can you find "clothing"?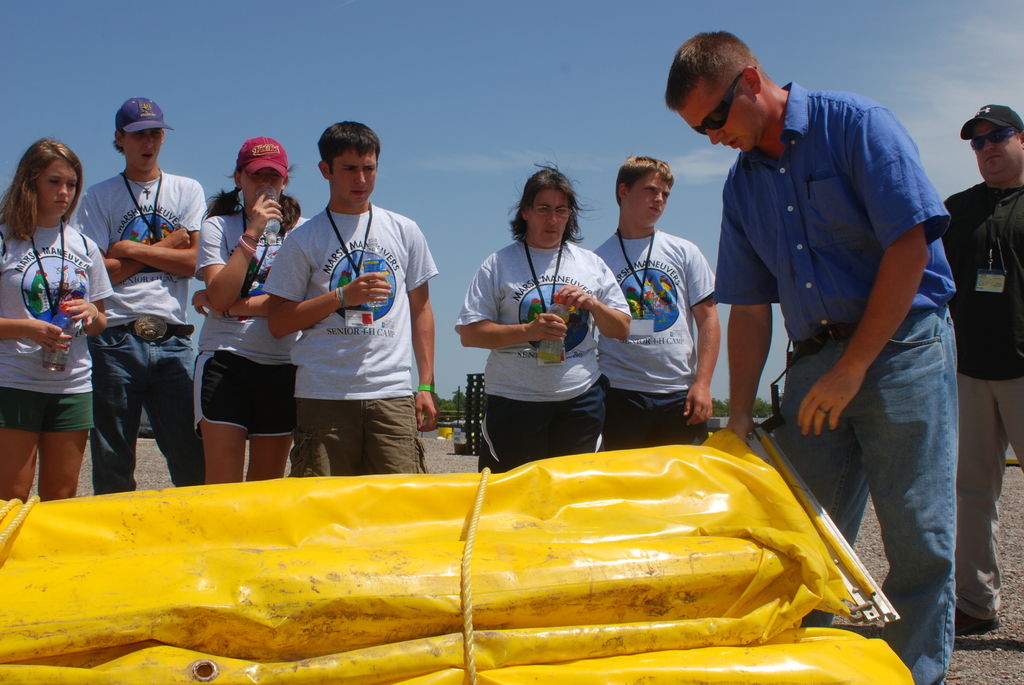
Yes, bounding box: select_region(194, 205, 309, 436).
